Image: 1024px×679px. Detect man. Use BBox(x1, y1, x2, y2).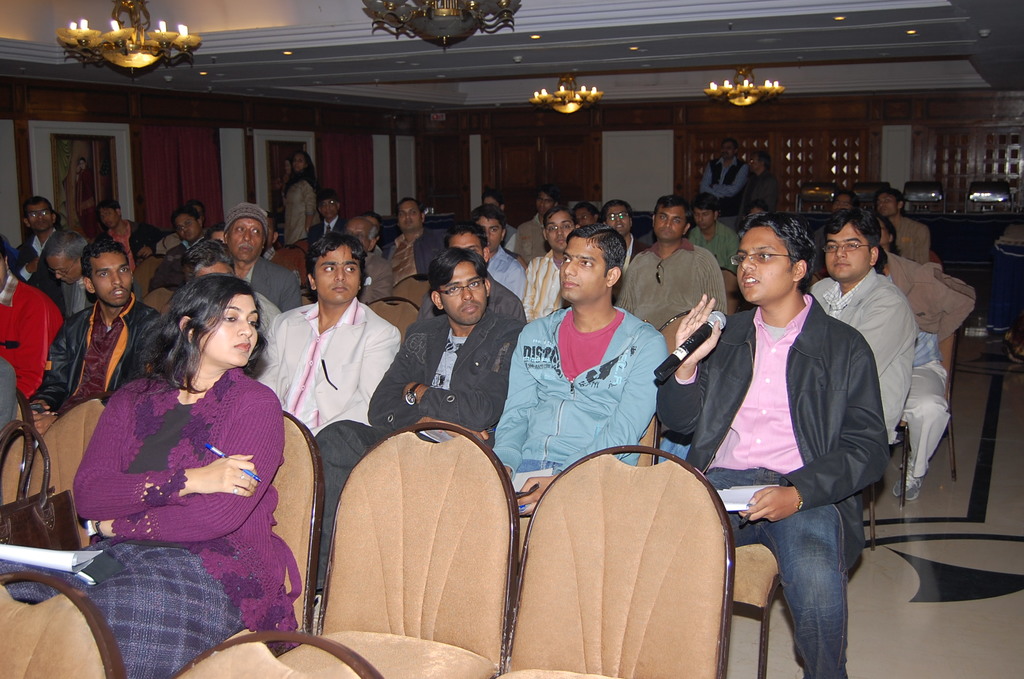
BBox(806, 208, 919, 449).
